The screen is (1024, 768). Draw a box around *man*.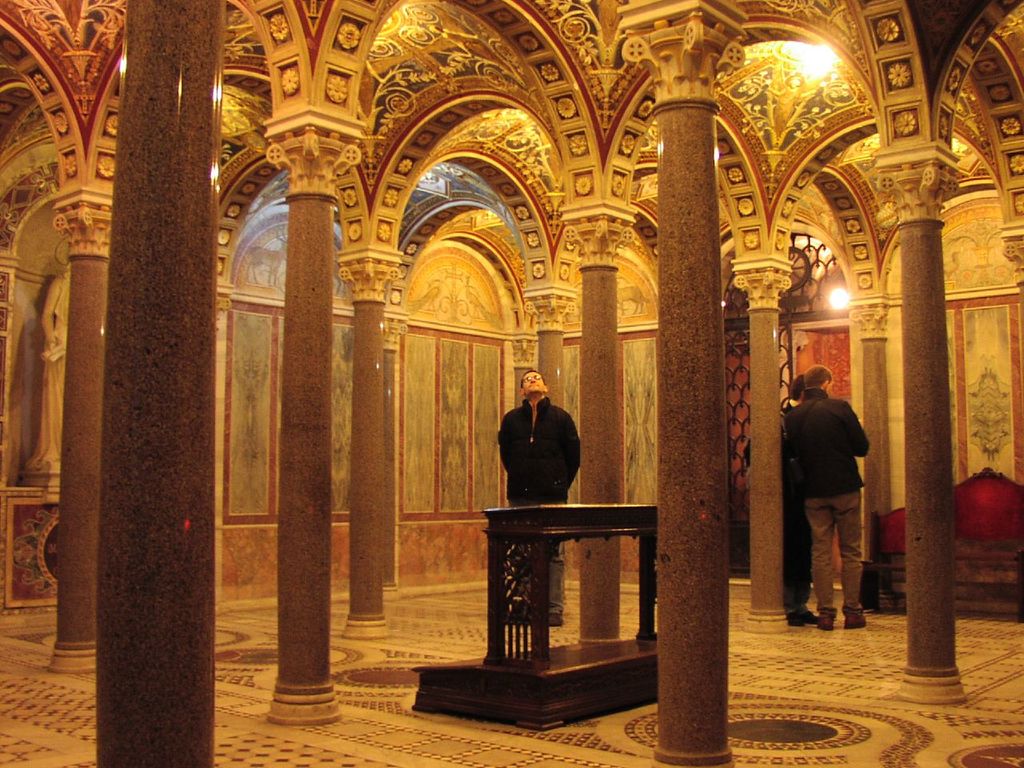
BBox(497, 370, 582, 626).
